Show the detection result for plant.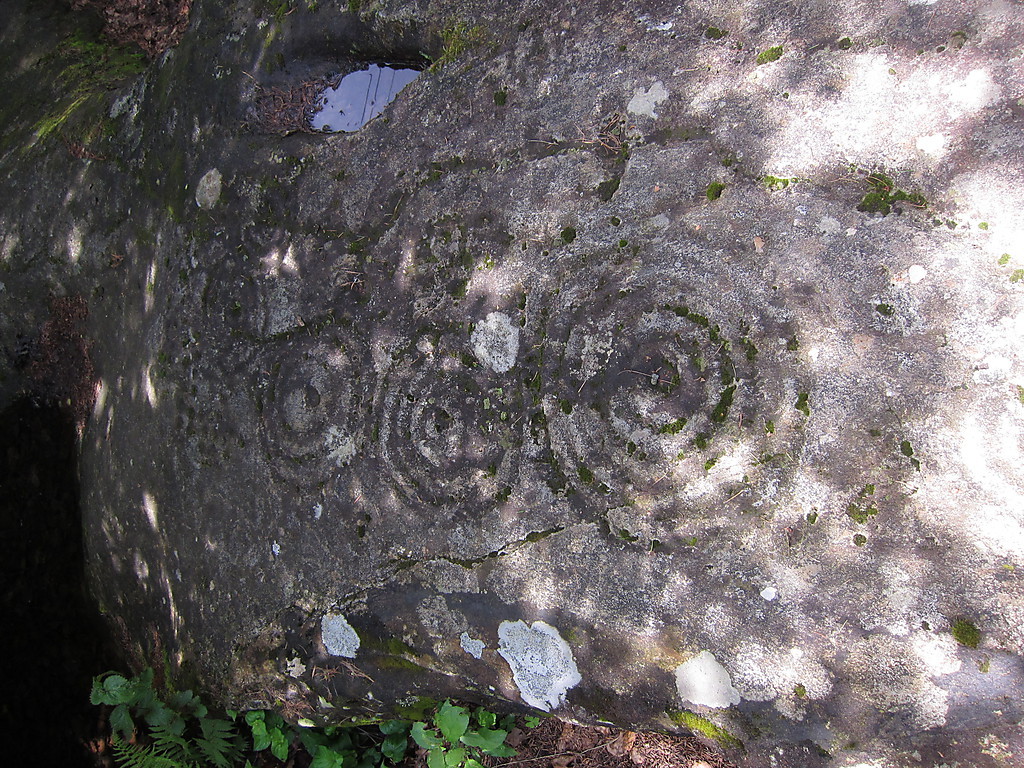
crop(89, 695, 239, 767).
